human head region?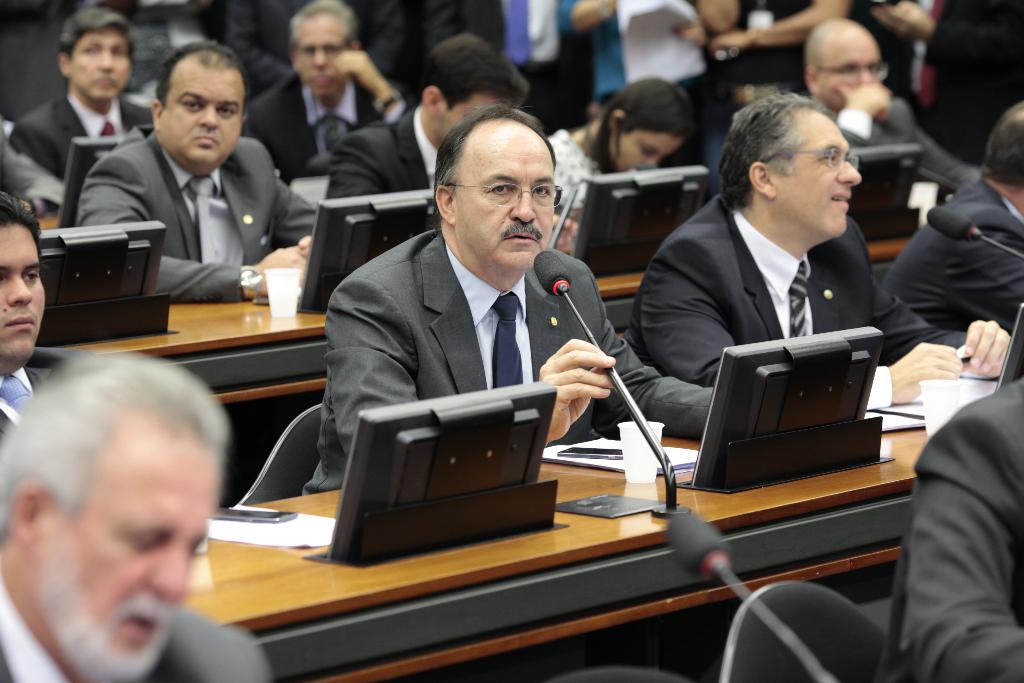
box=[815, 22, 906, 107]
